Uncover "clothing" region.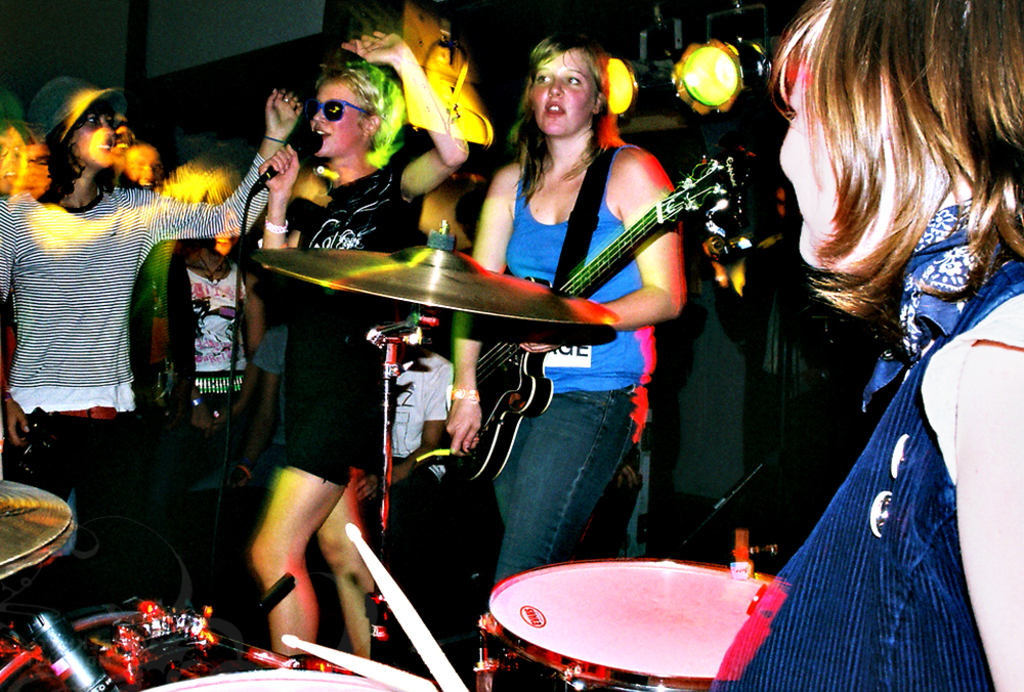
Uncovered: (746, 185, 1001, 661).
